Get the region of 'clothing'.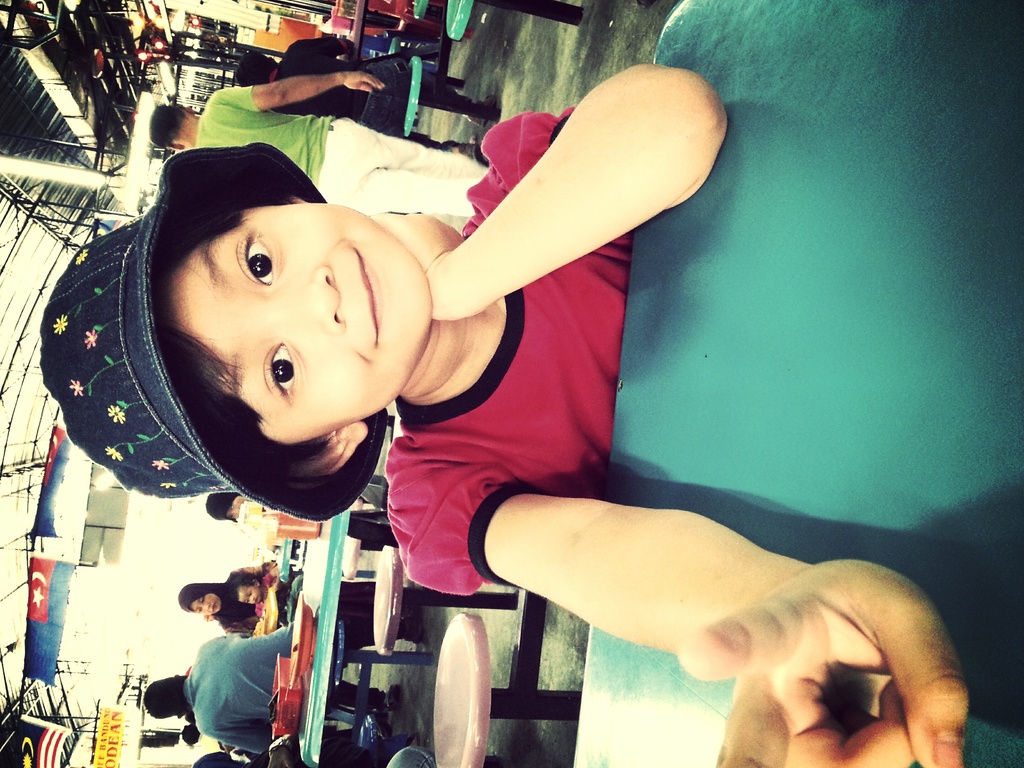
[x1=193, y1=749, x2=276, y2=767].
